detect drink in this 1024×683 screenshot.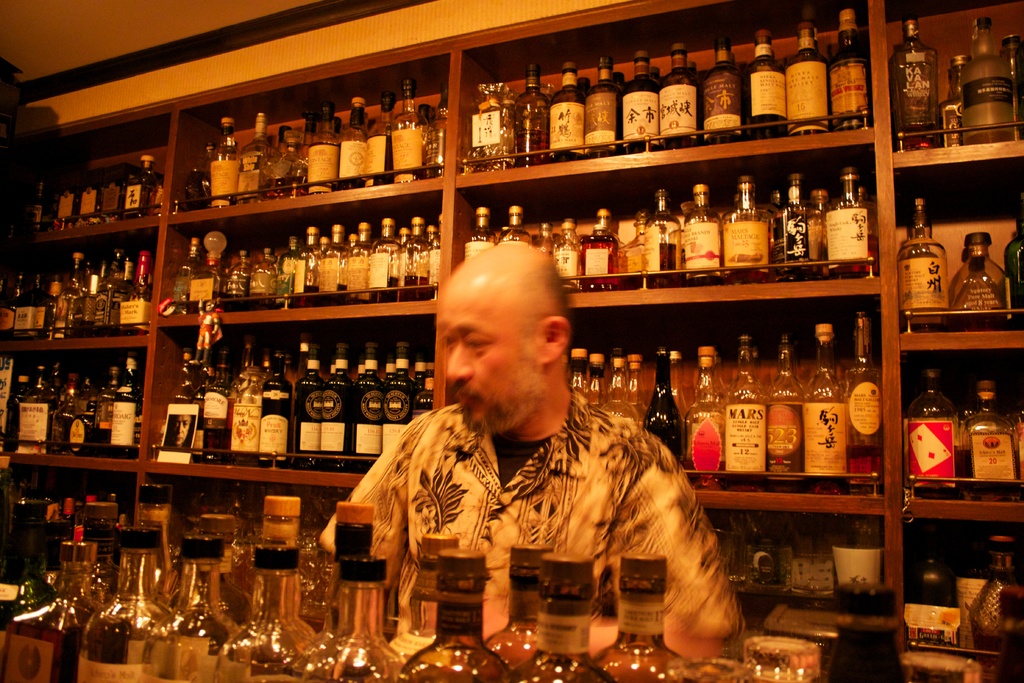
Detection: bbox=(897, 193, 948, 339).
